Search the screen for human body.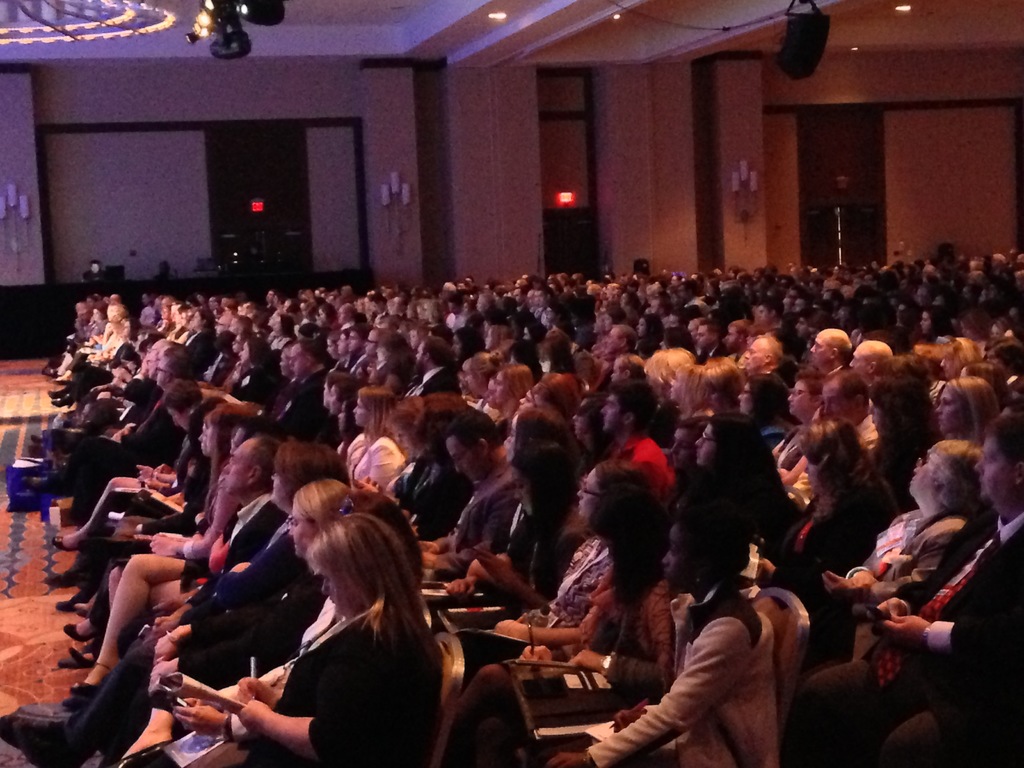
Found at 586, 384, 695, 561.
